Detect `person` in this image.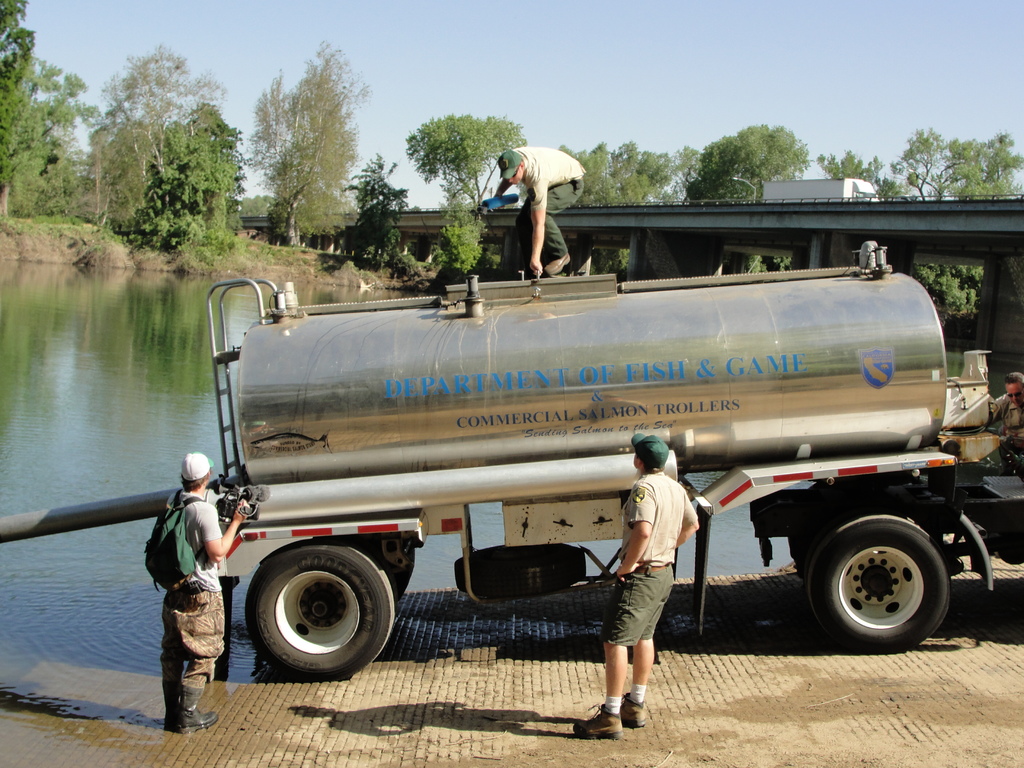
Detection: 490,127,577,280.
